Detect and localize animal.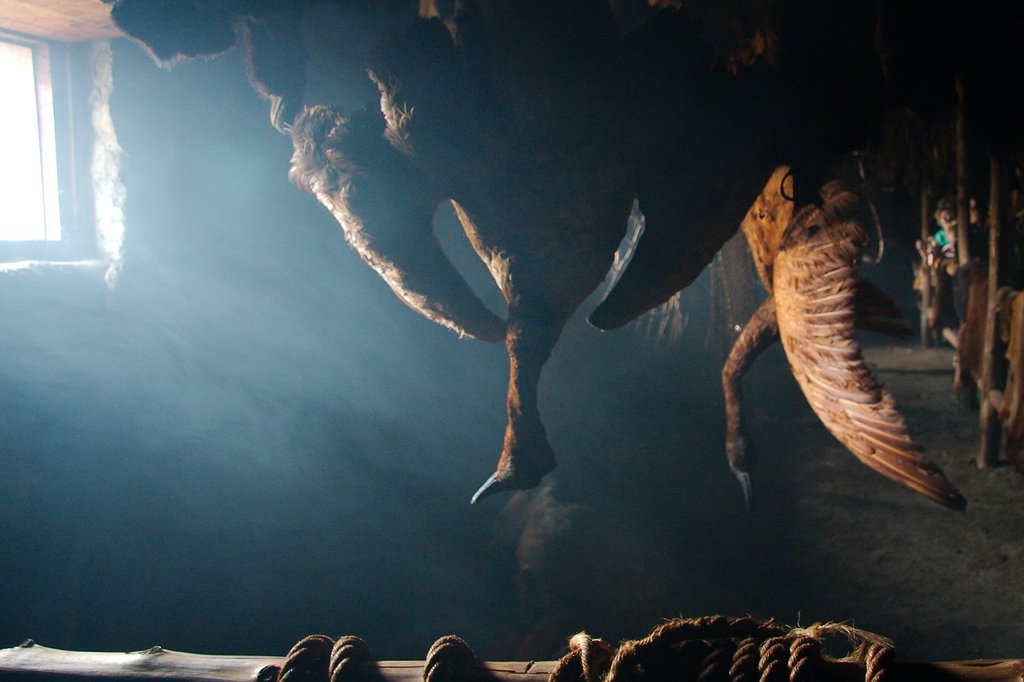
Localized at box=[104, 0, 1023, 512].
